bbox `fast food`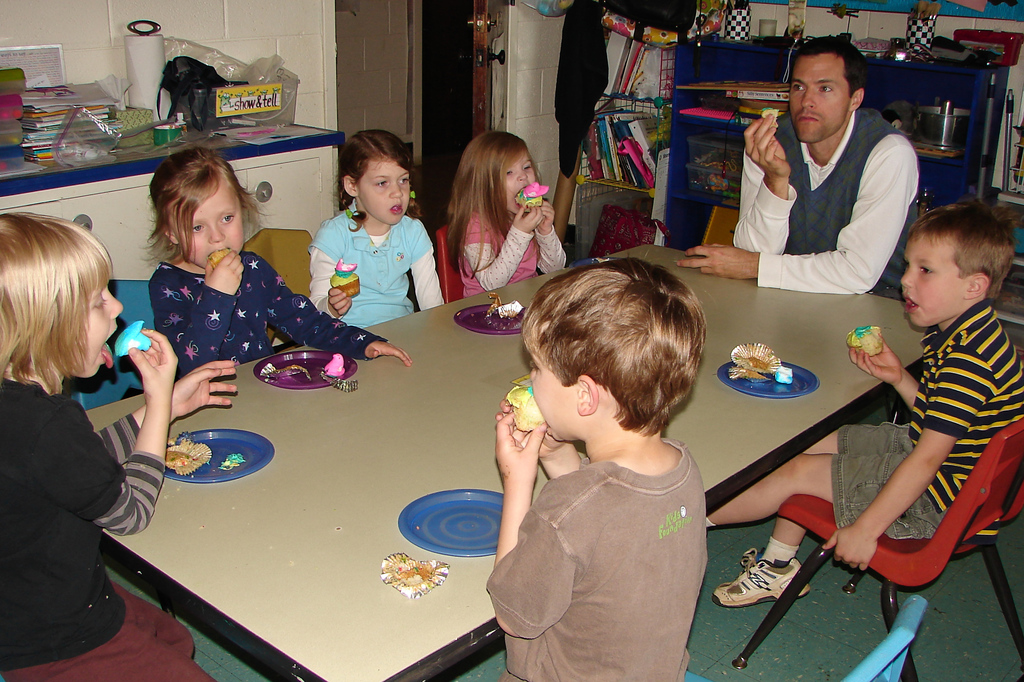
<box>321,354,351,379</box>
